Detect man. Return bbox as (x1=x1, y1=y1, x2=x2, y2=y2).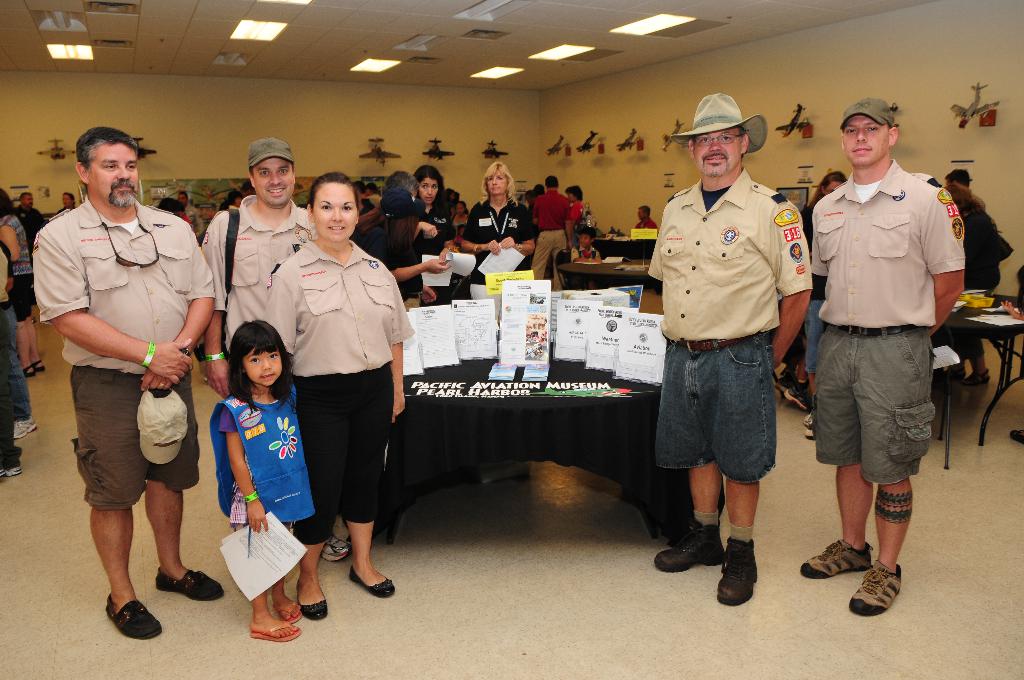
(x1=35, y1=126, x2=213, y2=645).
